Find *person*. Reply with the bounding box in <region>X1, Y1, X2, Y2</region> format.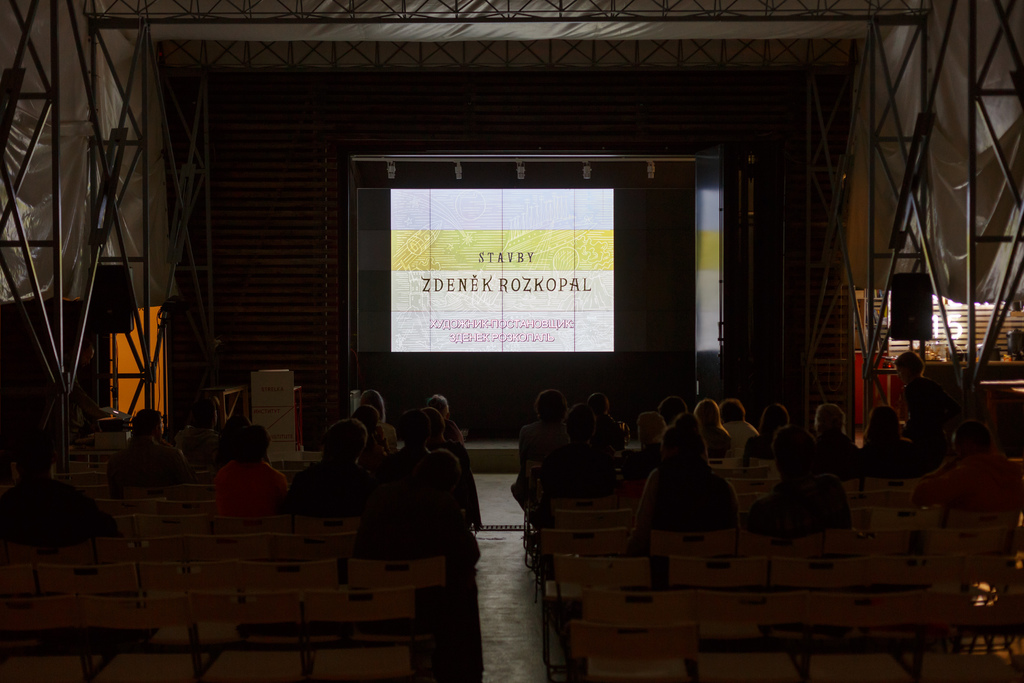
<region>633, 418, 746, 522</region>.
